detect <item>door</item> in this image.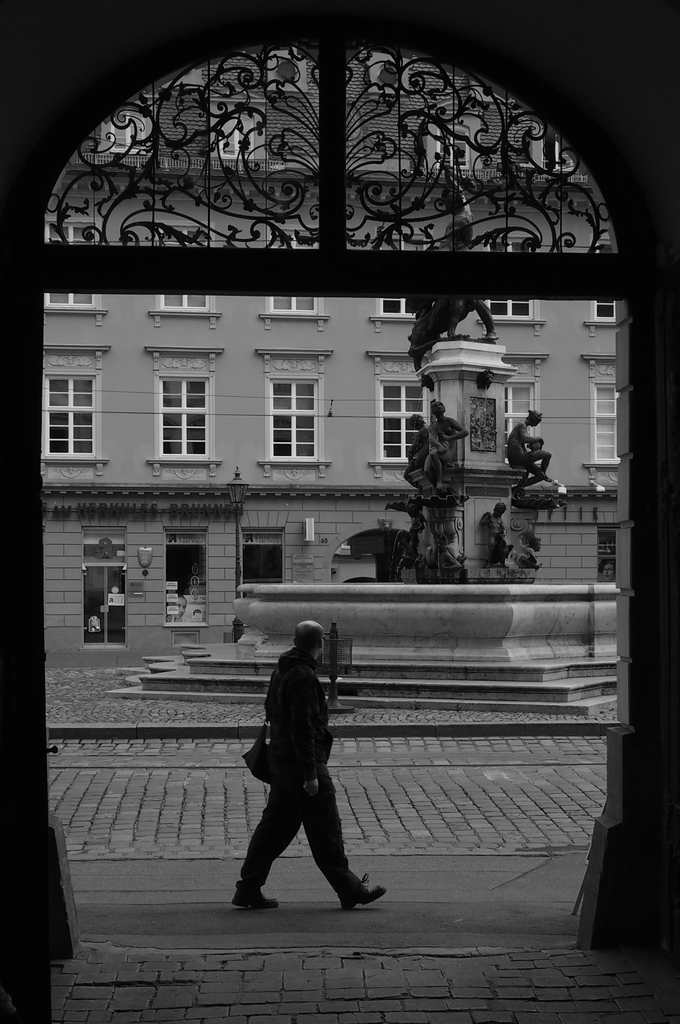
Detection: 77,562,127,644.
